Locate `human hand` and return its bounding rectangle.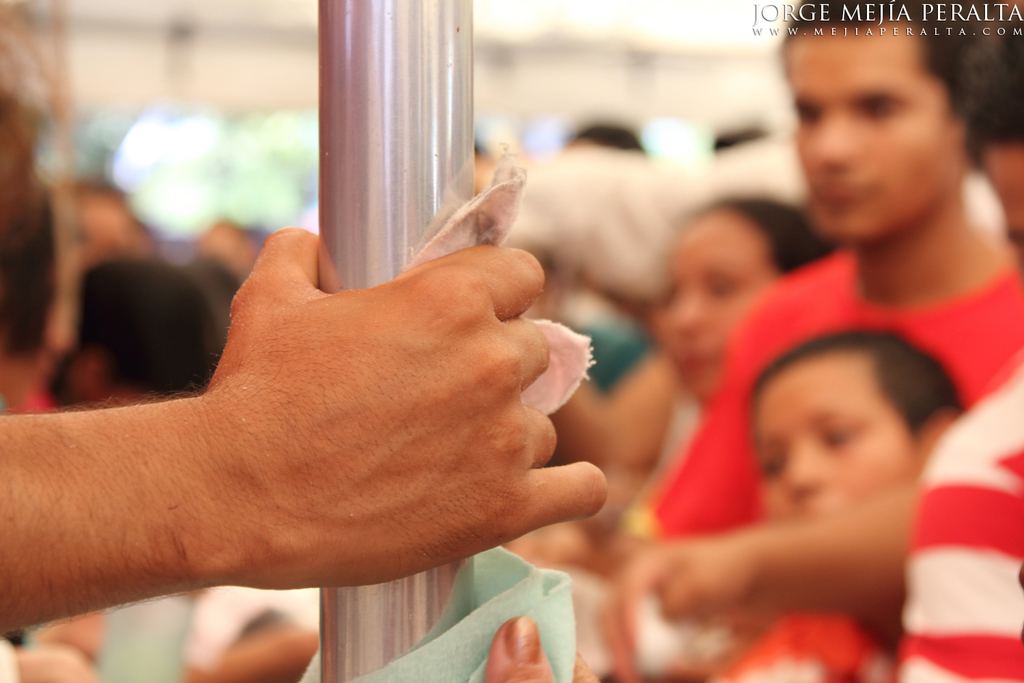
{"left": 208, "top": 226, "right": 610, "bottom": 587}.
